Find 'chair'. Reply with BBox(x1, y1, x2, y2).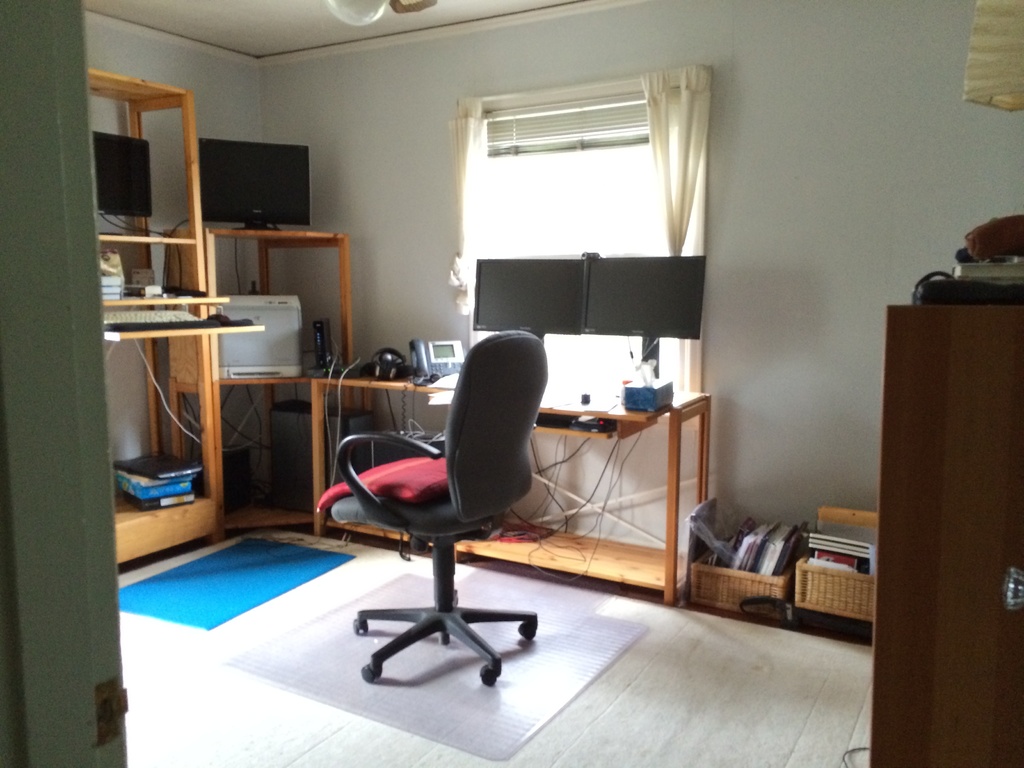
BBox(323, 331, 564, 691).
